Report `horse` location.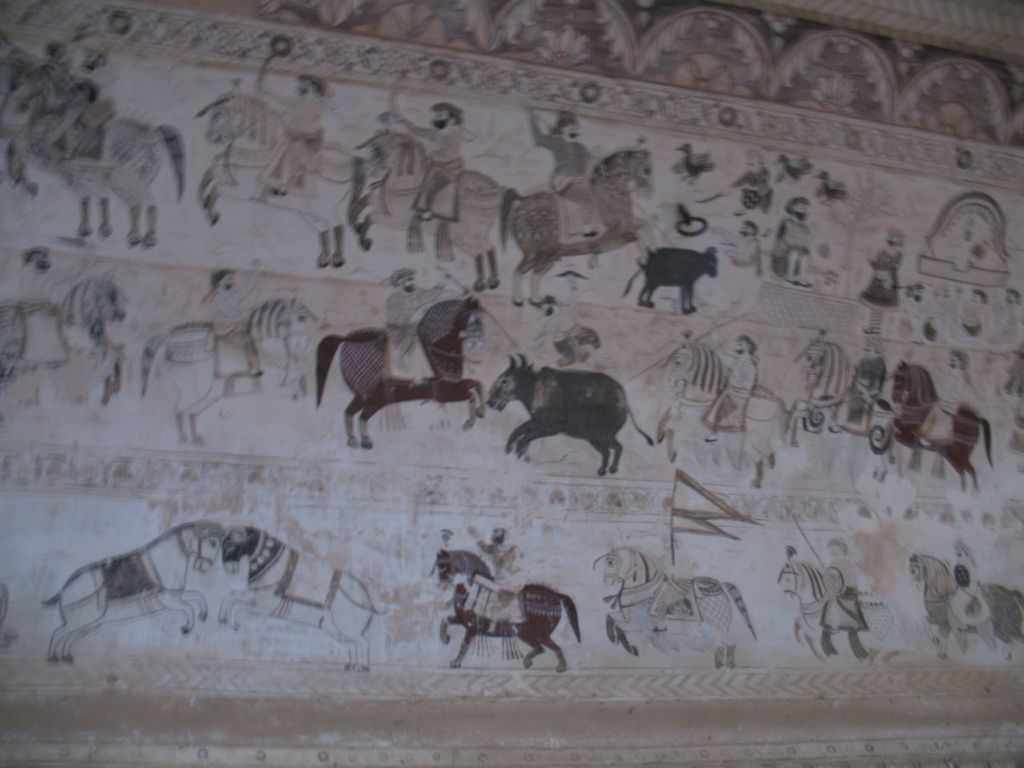
Report: bbox=[43, 520, 225, 658].
